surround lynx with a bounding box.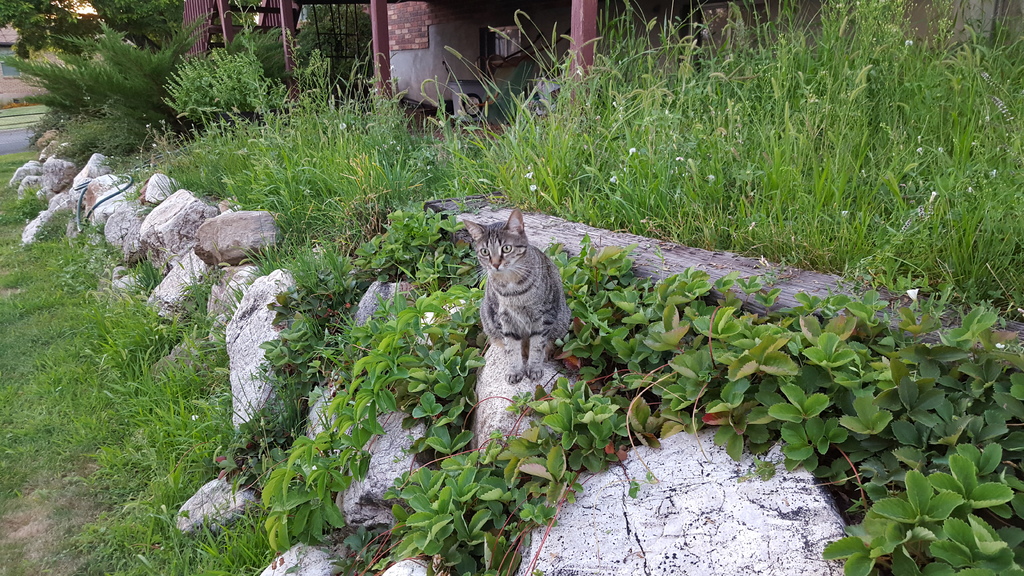
(left=461, top=206, right=572, bottom=387).
